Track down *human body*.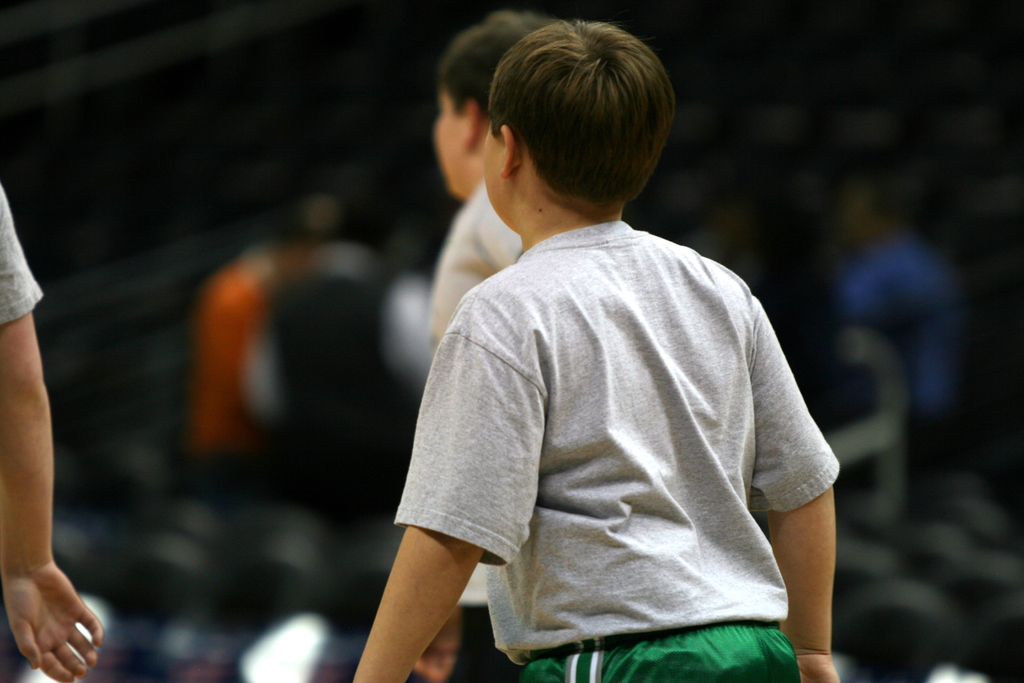
Tracked to 356:83:876:682.
